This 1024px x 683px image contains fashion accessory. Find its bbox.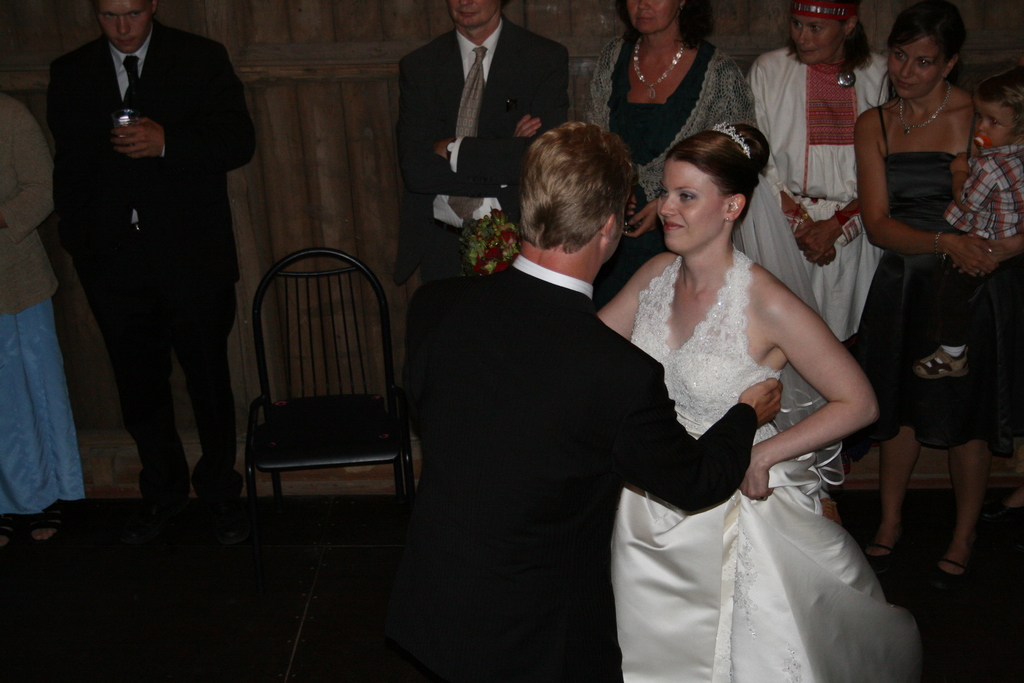
{"x1": 909, "y1": 345, "x2": 972, "y2": 381}.
